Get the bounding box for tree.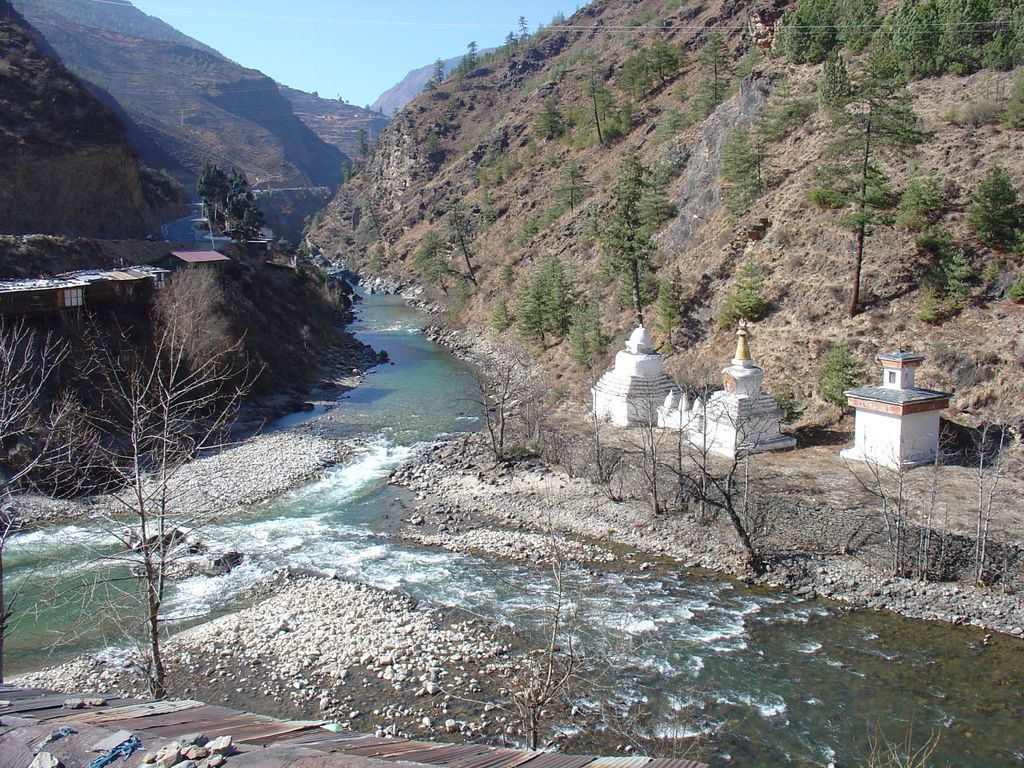
box=[657, 261, 694, 353].
